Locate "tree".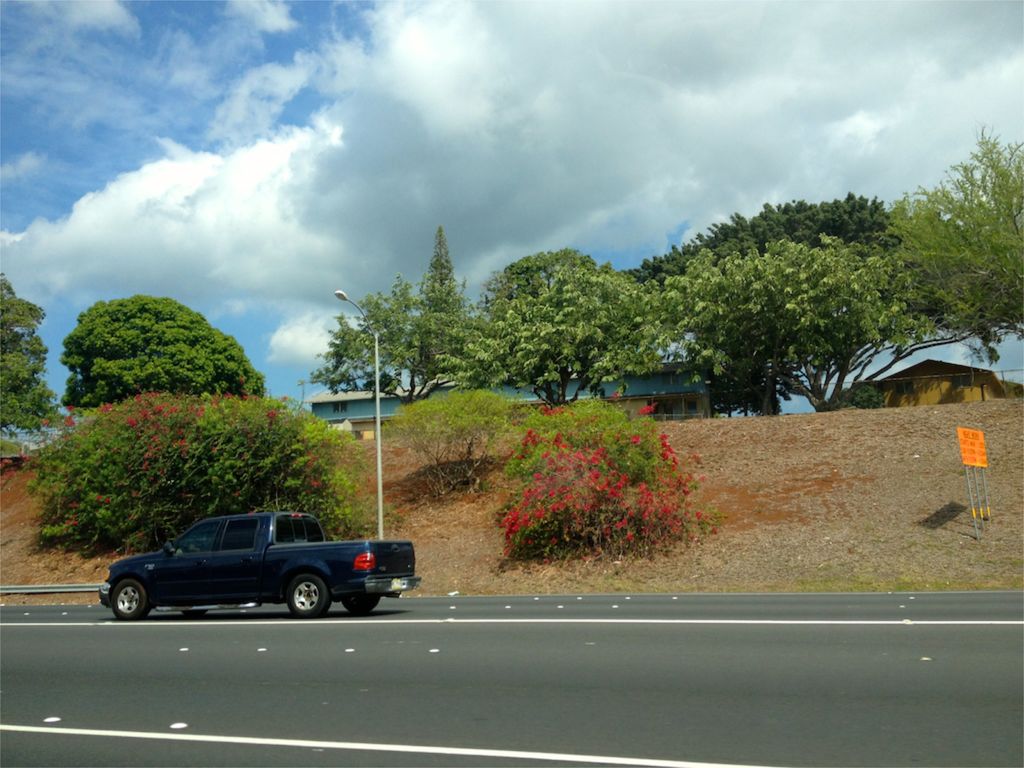
Bounding box: crop(424, 220, 481, 380).
